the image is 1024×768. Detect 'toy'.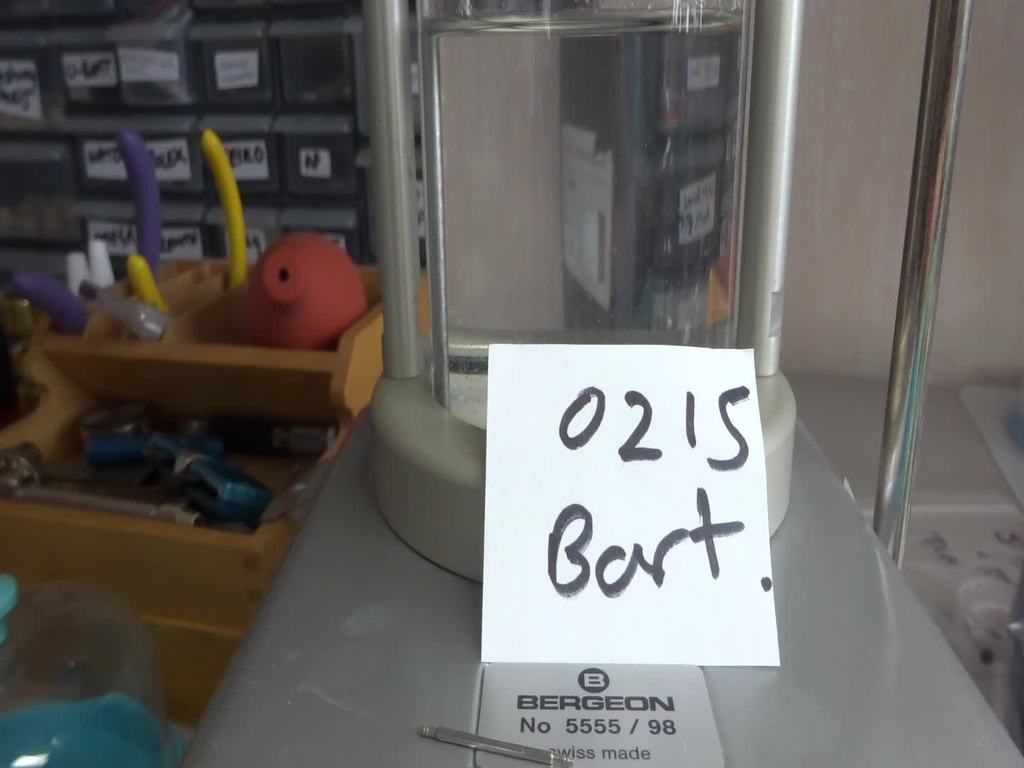
Detection: box(245, 228, 363, 353).
